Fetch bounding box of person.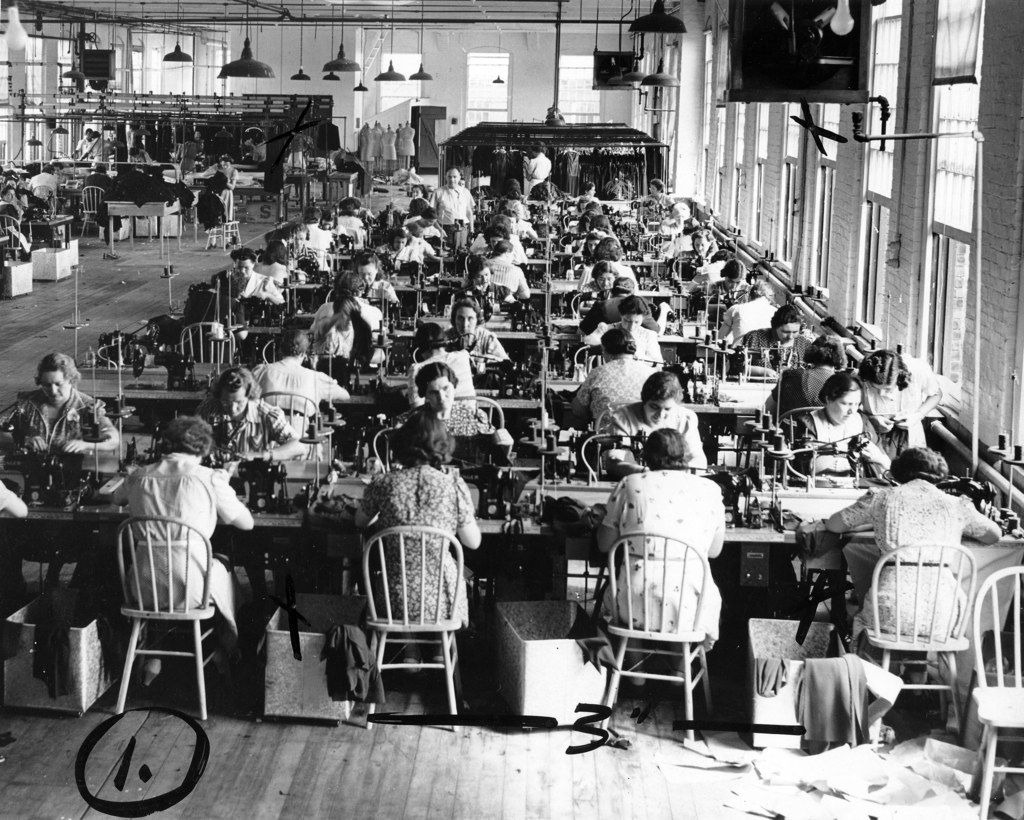
Bbox: box(732, 303, 813, 371).
